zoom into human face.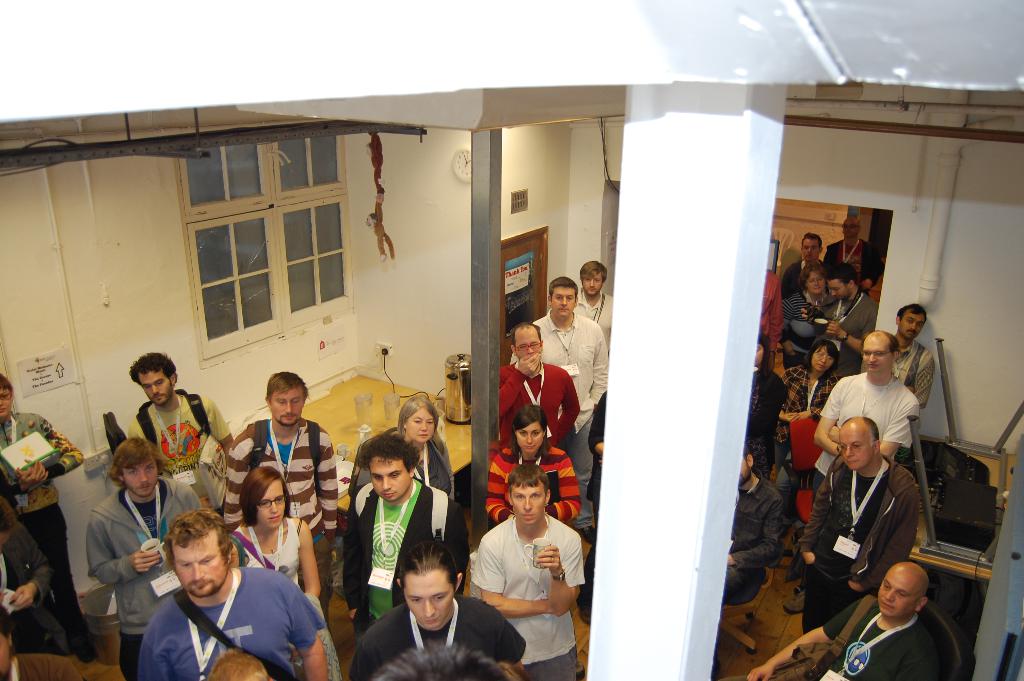
Zoom target: Rect(514, 427, 544, 454).
